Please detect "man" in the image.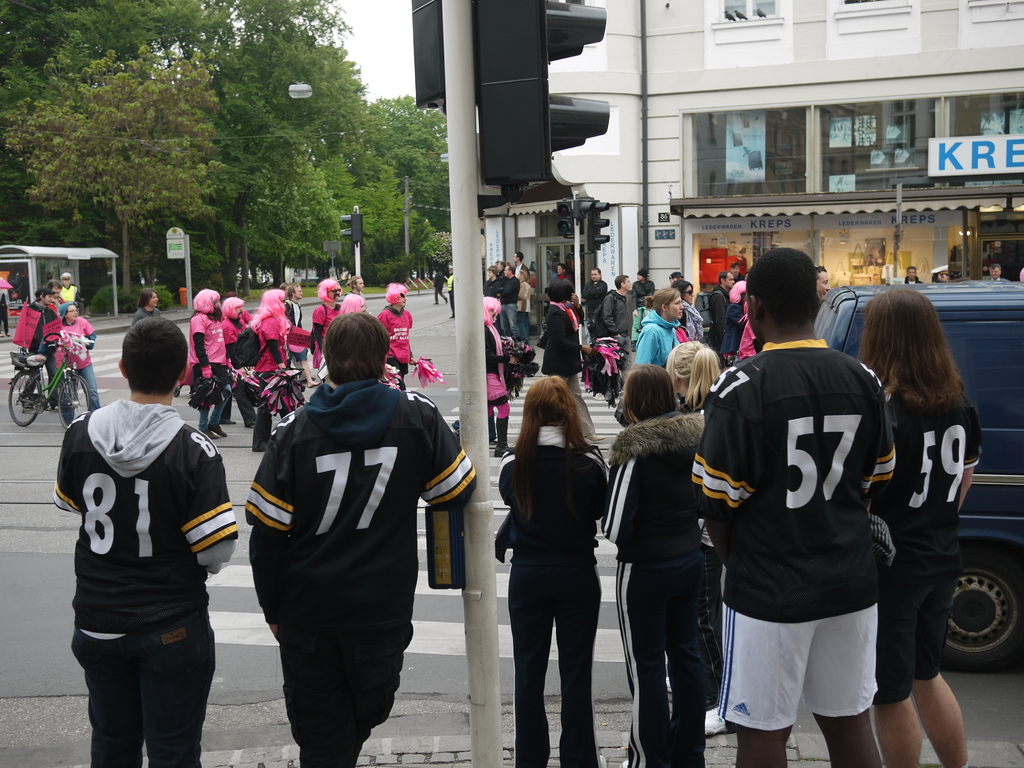
[493, 262, 521, 340].
